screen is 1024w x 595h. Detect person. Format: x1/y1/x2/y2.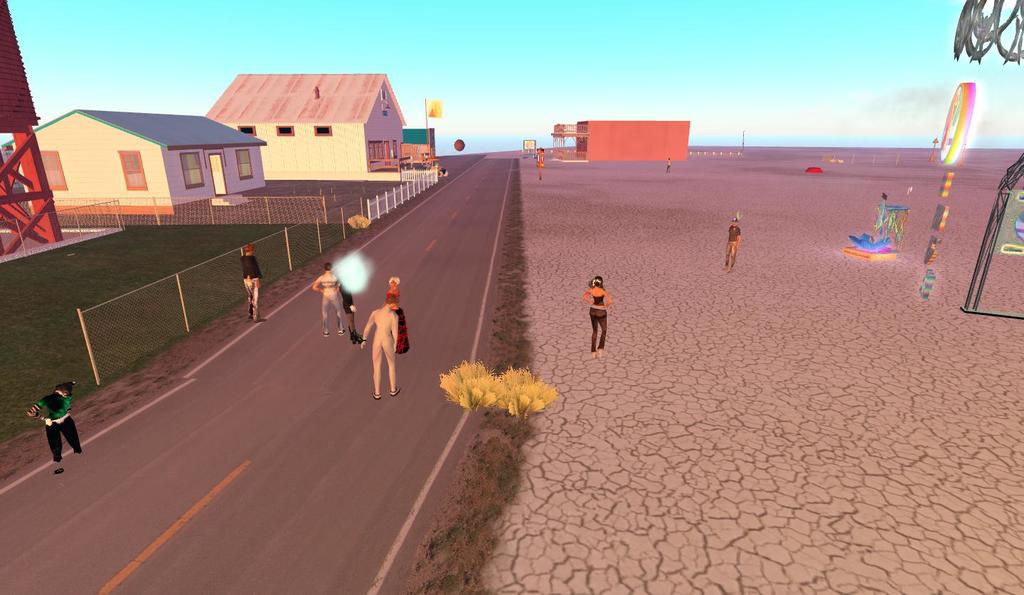
585/278/610/354.
